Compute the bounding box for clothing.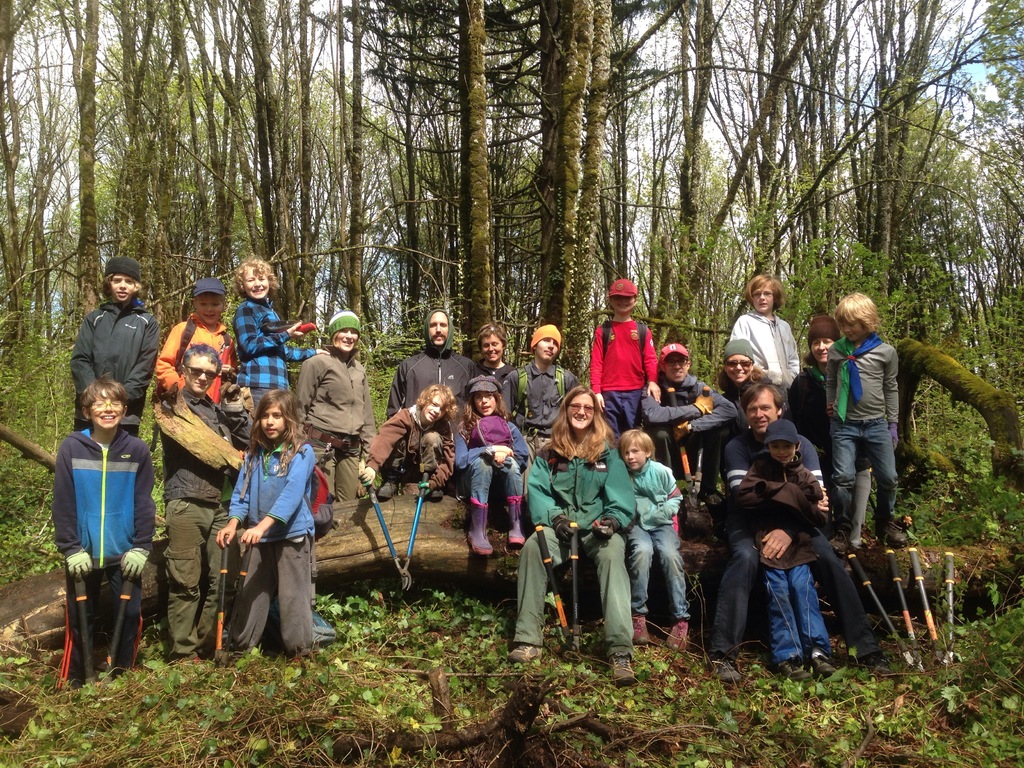
x1=587, y1=314, x2=657, y2=434.
